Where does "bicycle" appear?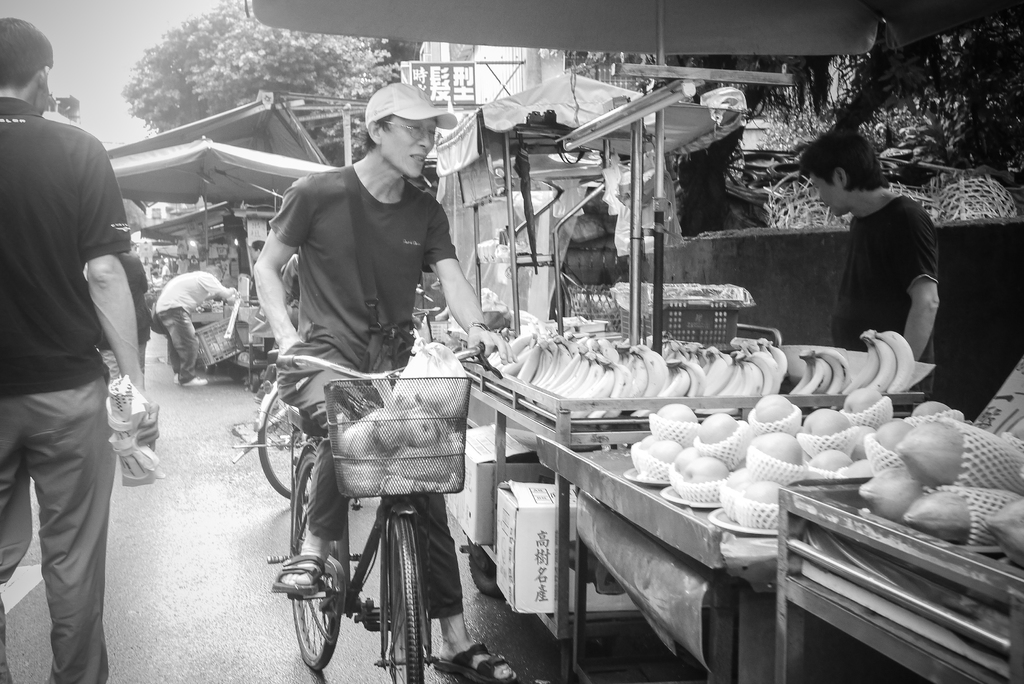
Appears at (224, 384, 324, 509).
